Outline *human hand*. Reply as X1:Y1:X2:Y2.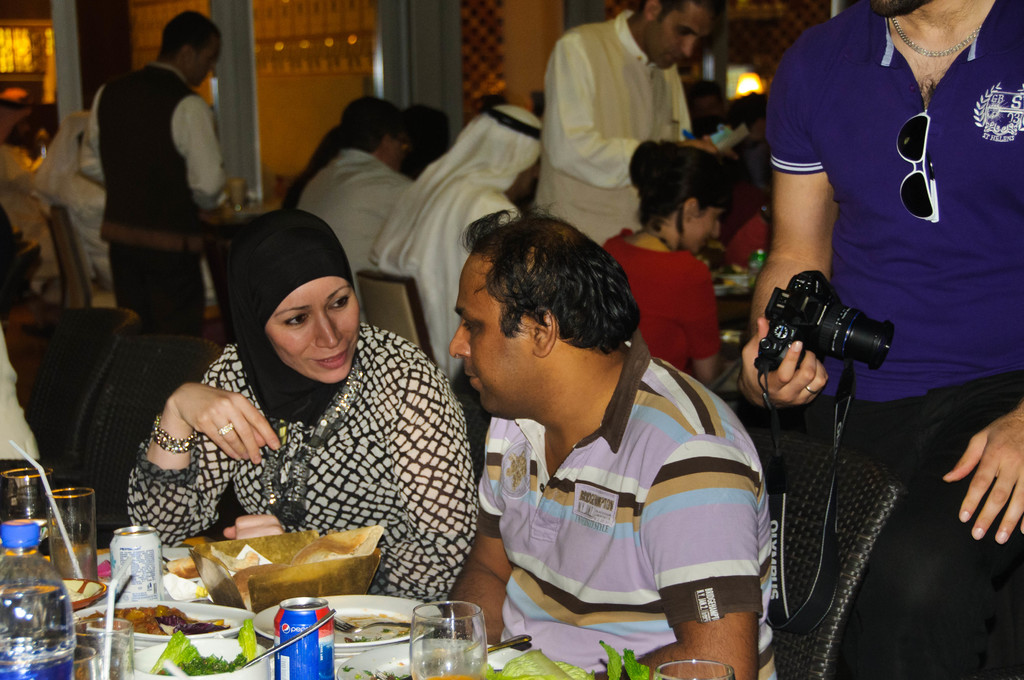
222:514:286:544.
